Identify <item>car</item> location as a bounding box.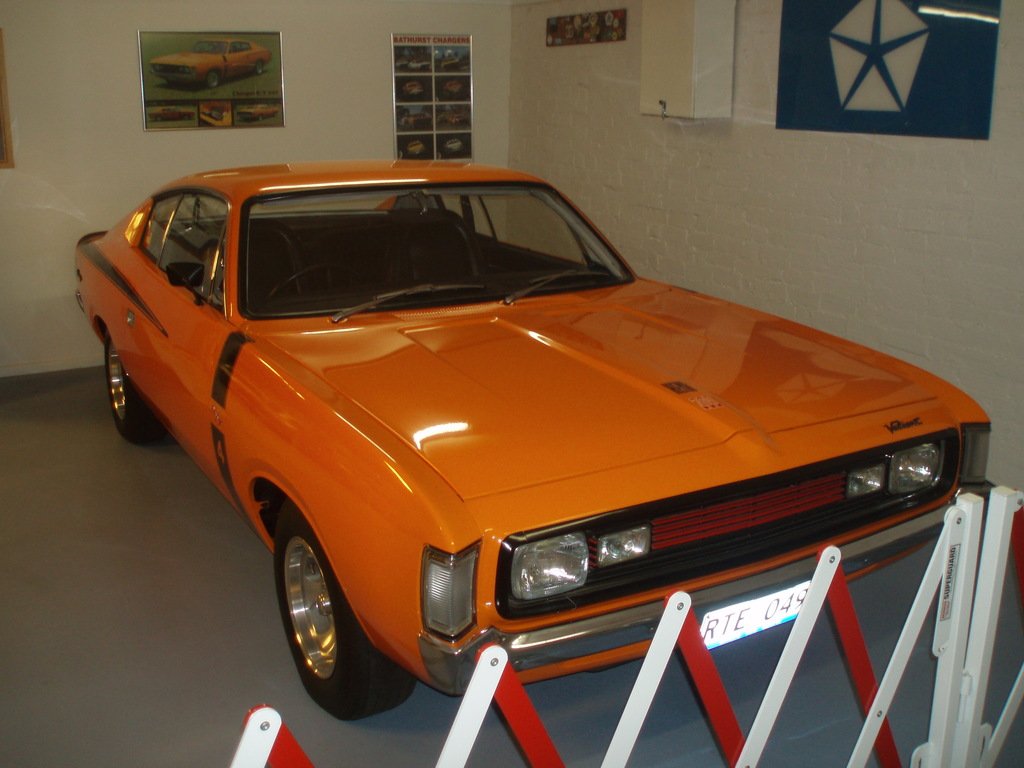
crop(440, 56, 459, 67).
